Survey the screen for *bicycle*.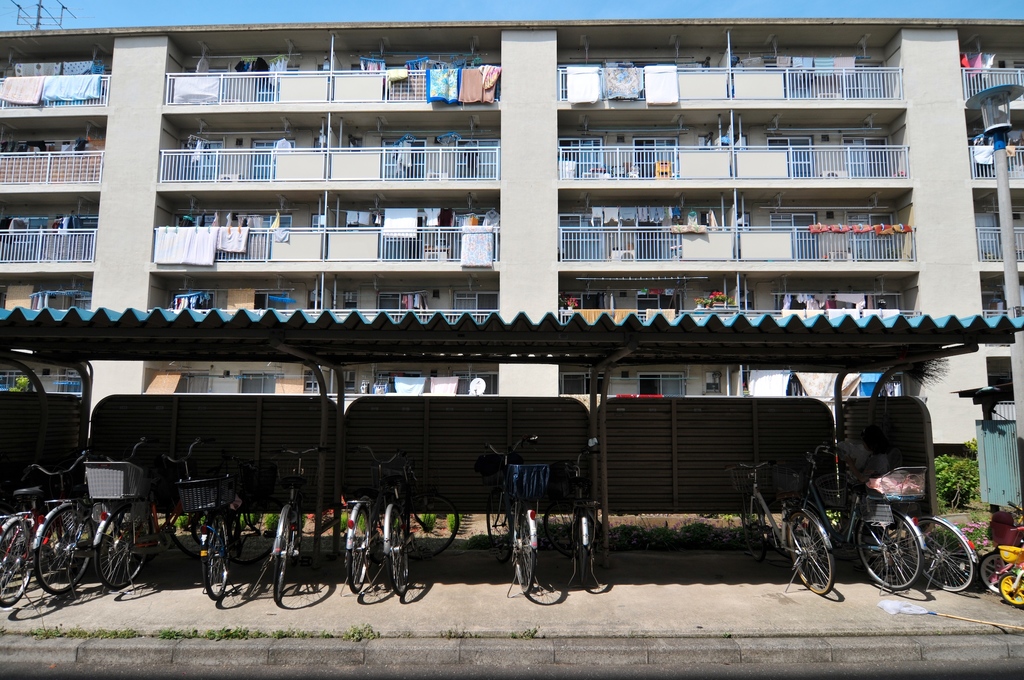
Survey found: locate(32, 439, 154, 600).
